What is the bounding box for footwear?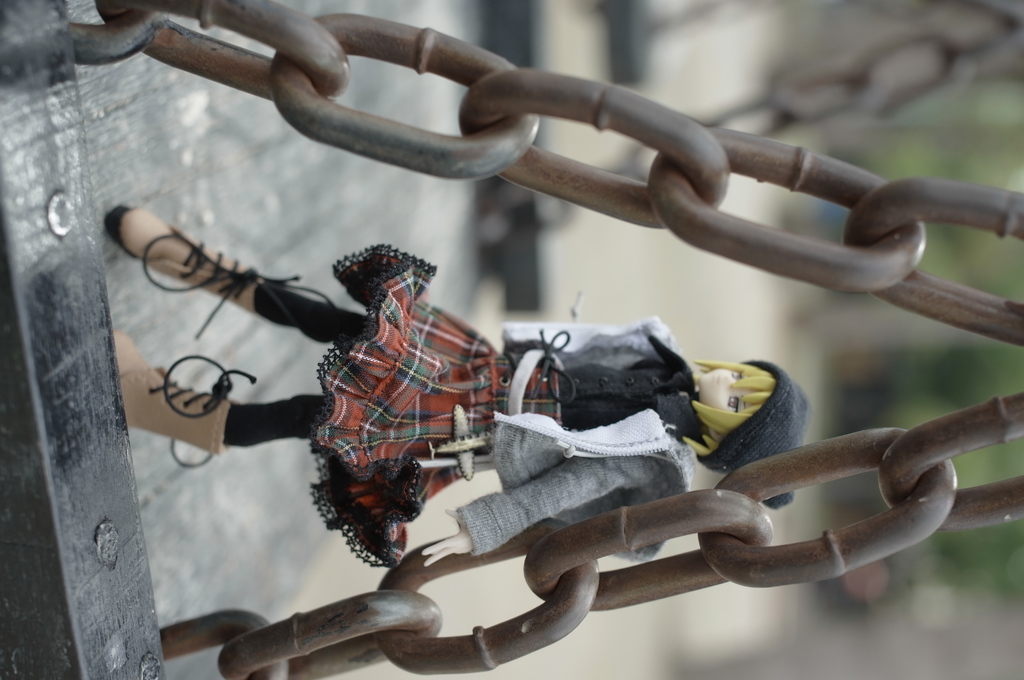
l=112, t=327, r=261, b=466.
